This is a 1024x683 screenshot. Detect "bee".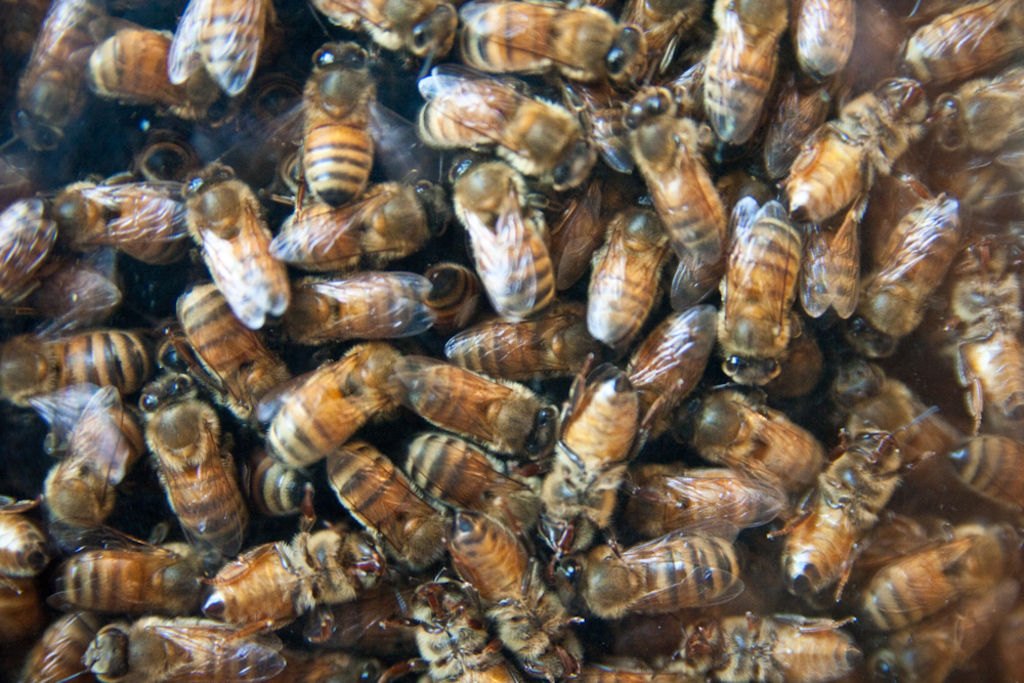
{"left": 44, "top": 171, "right": 202, "bottom": 273}.
